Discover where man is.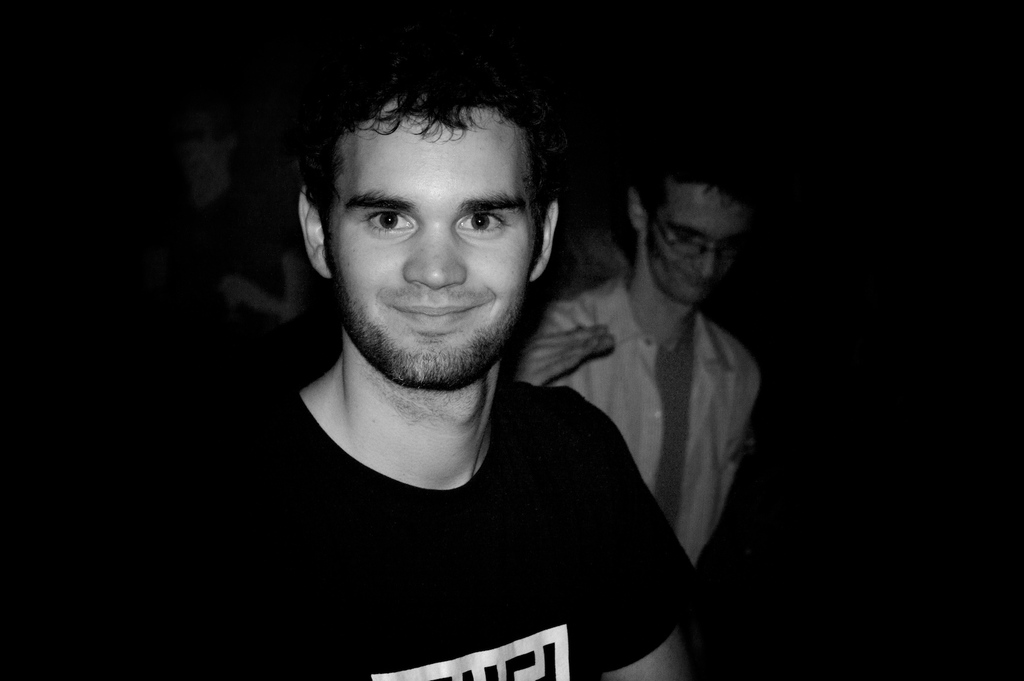
Discovered at [139,37,794,680].
